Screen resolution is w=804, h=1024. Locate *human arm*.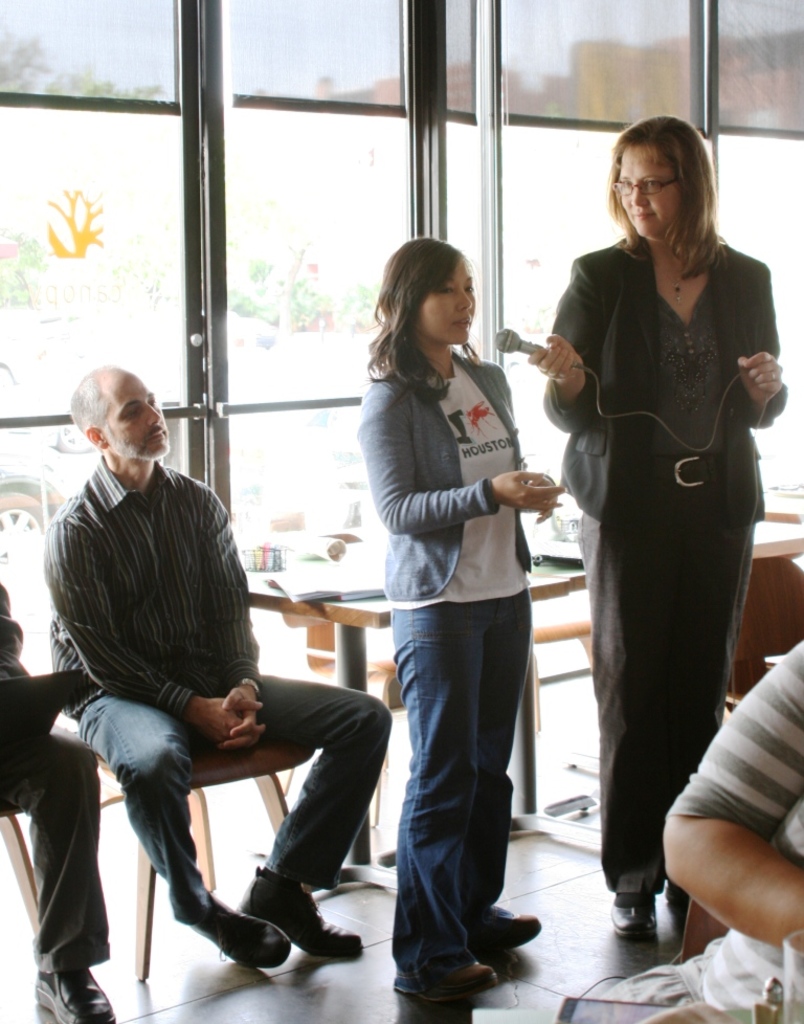
crop(655, 677, 795, 957).
